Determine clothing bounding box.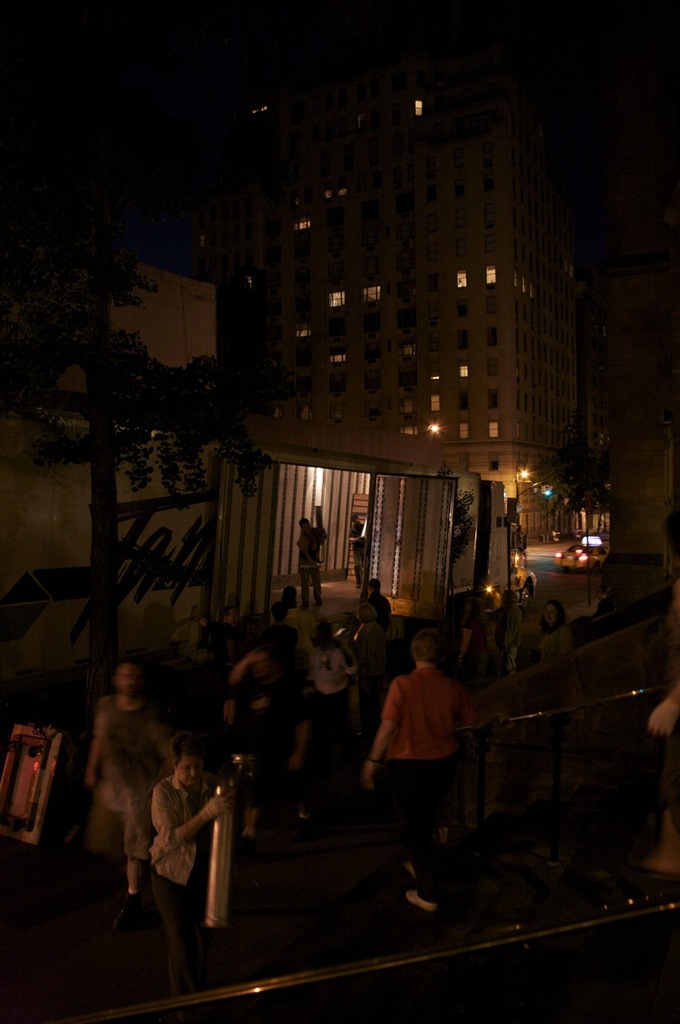
Determined: 370/670/475/826.
